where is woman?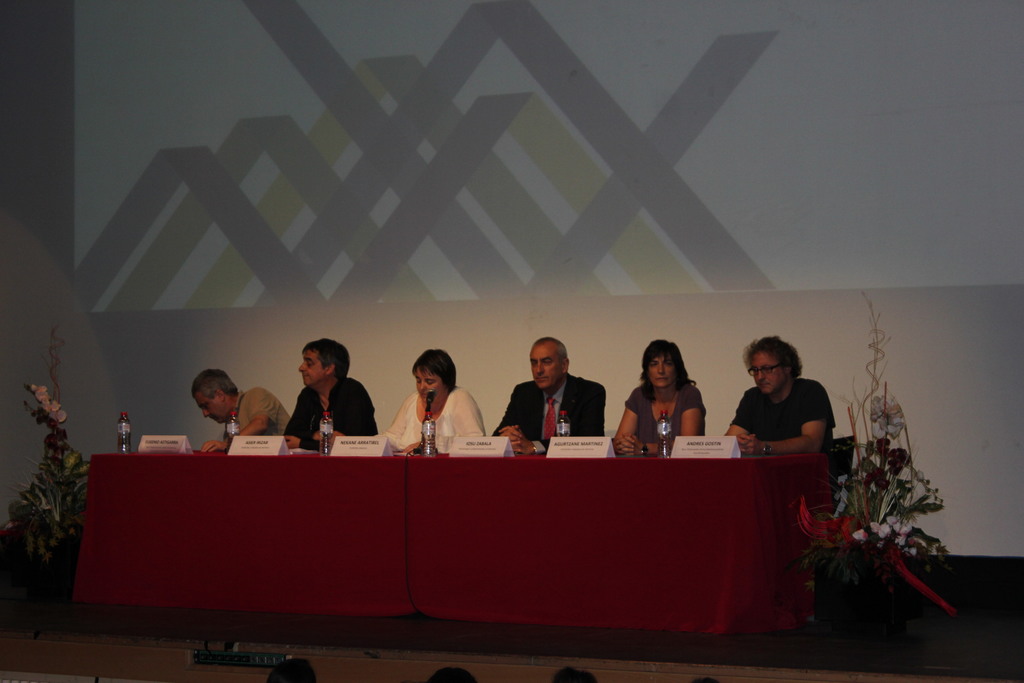
<bbox>616, 347, 720, 470</bbox>.
